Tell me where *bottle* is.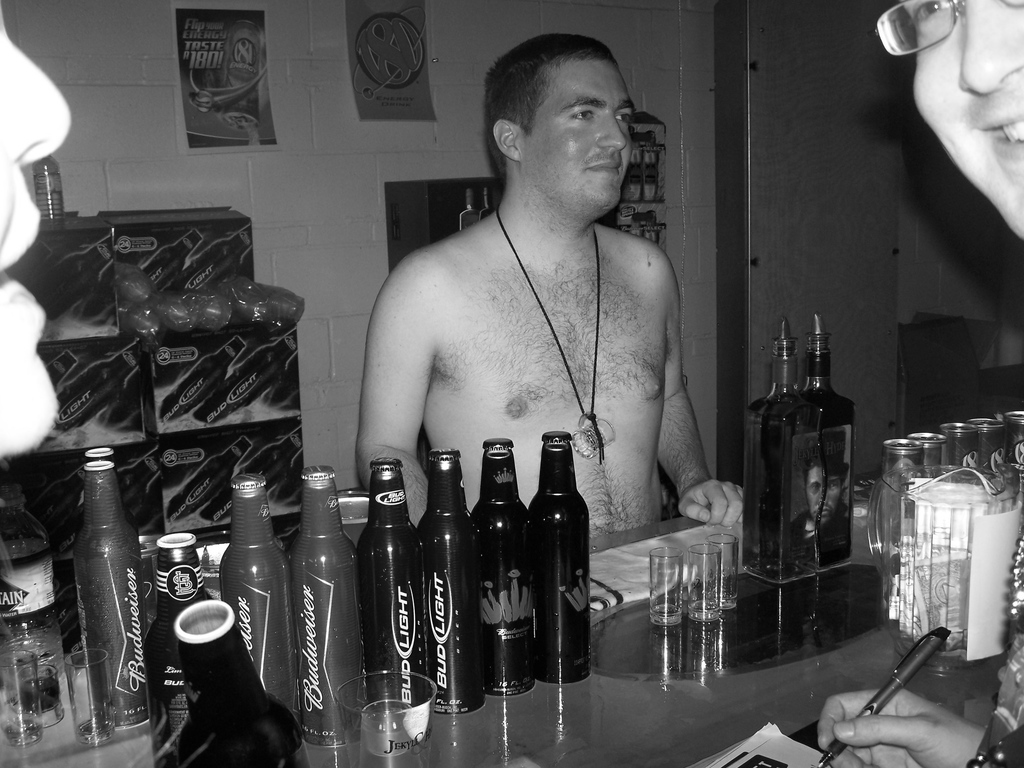
*bottle* is at pyautogui.locateOnScreen(176, 228, 254, 294).
